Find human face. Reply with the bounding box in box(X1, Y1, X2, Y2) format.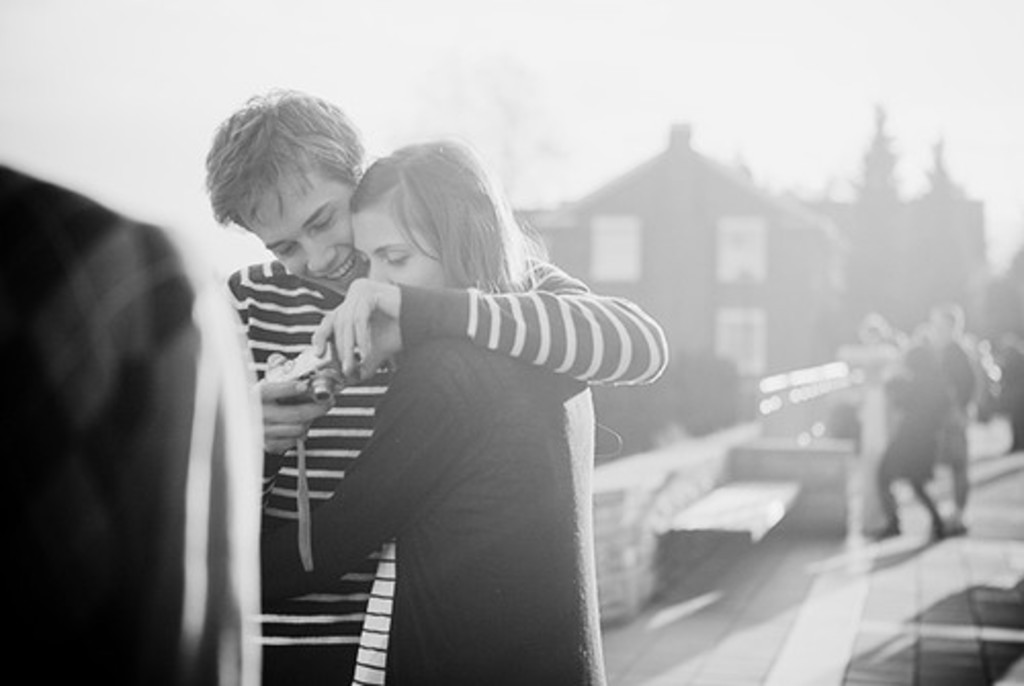
box(350, 197, 449, 291).
